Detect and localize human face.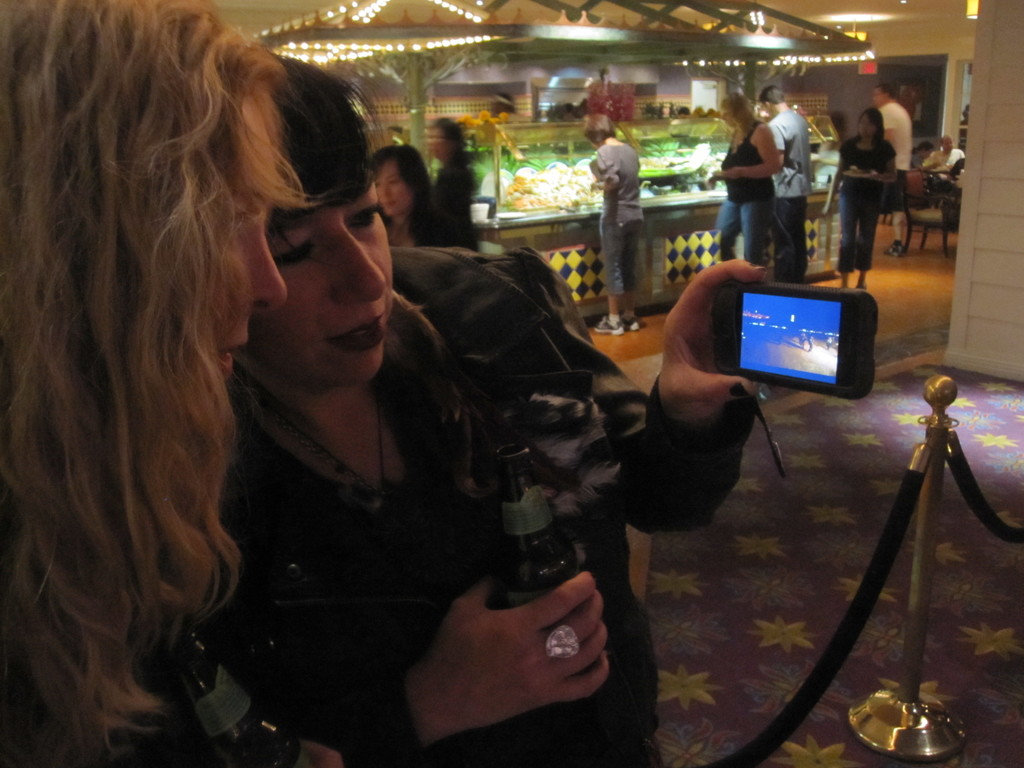
Localized at region(426, 124, 446, 157).
